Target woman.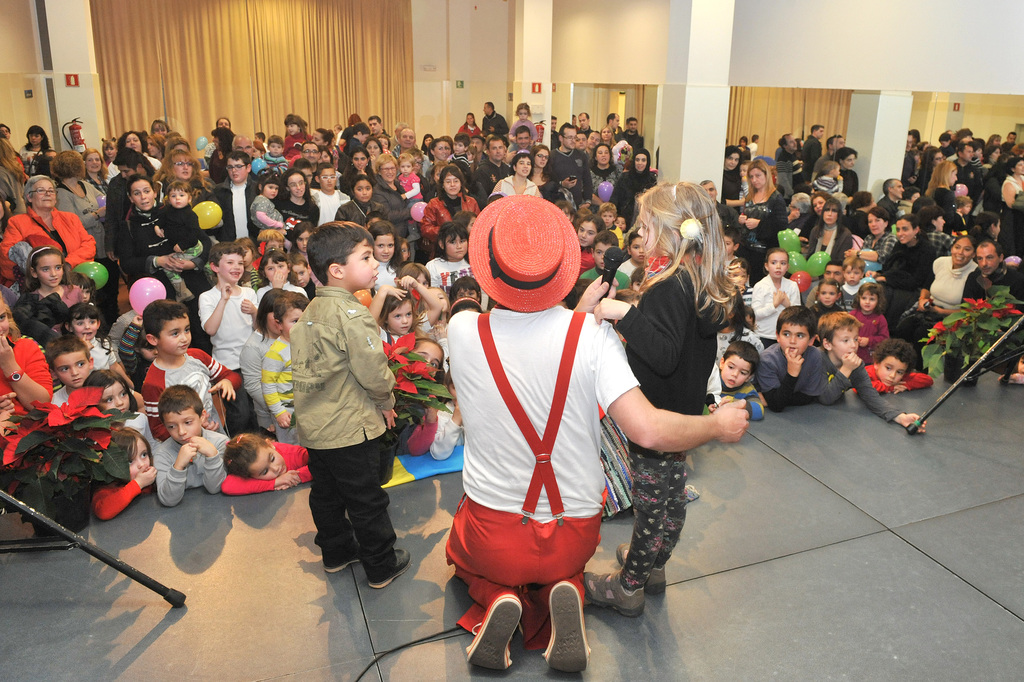
Target region: (x1=982, y1=141, x2=1003, y2=178).
